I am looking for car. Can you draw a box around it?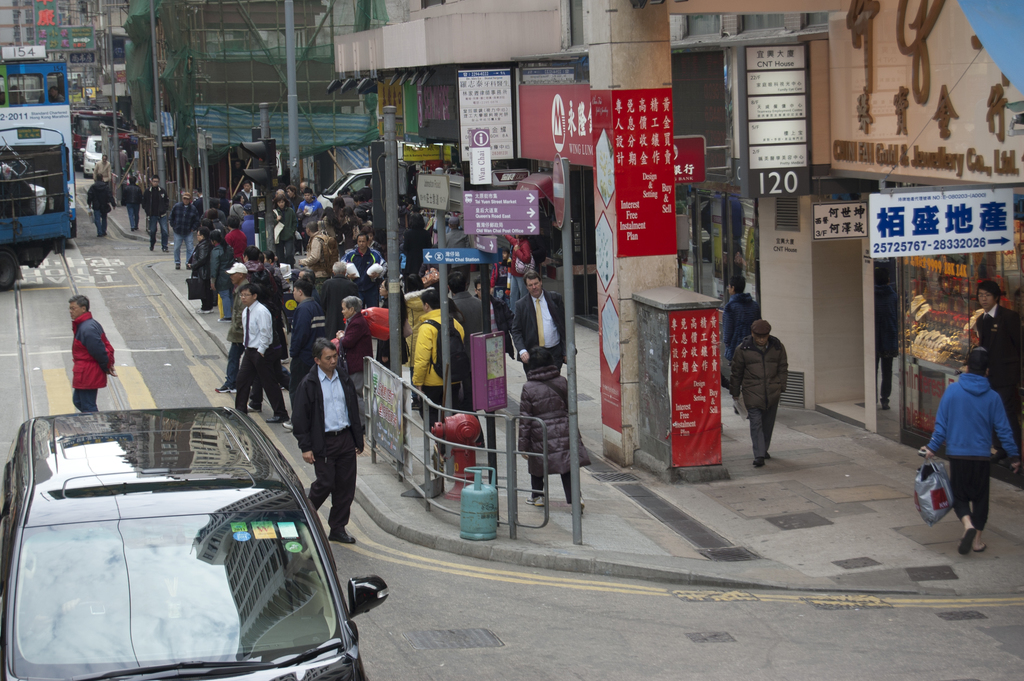
Sure, the bounding box is bbox=(82, 135, 137, 180).
